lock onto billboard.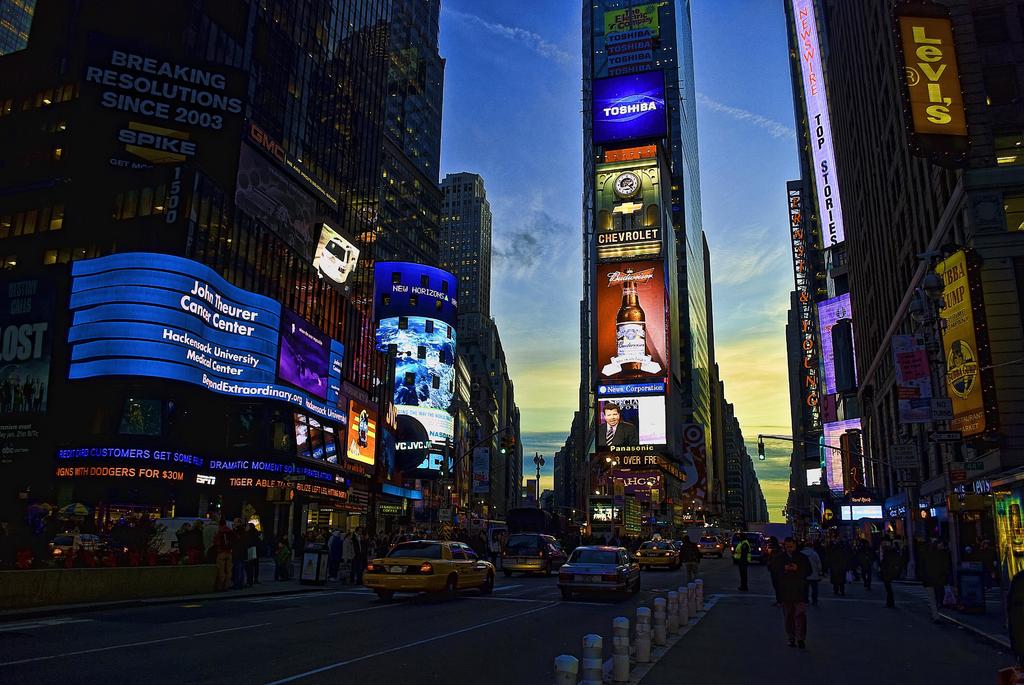
Locked: [237,138,317,268].
